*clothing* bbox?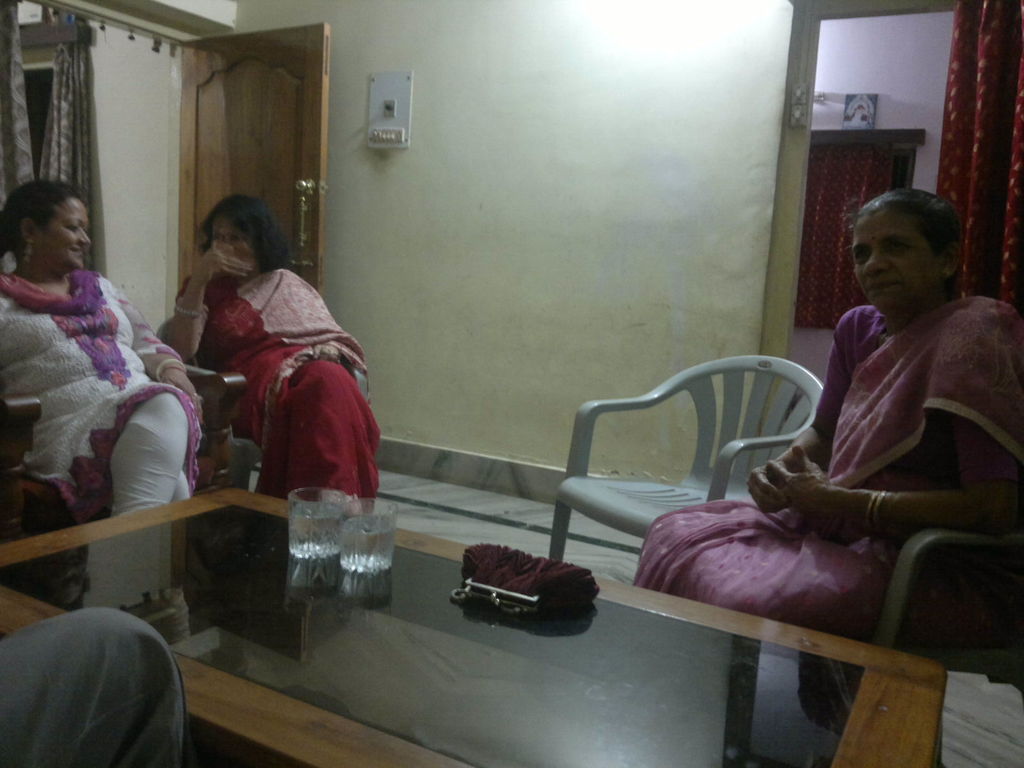
[x1=0, y1=603, x2=191, y2=767]
